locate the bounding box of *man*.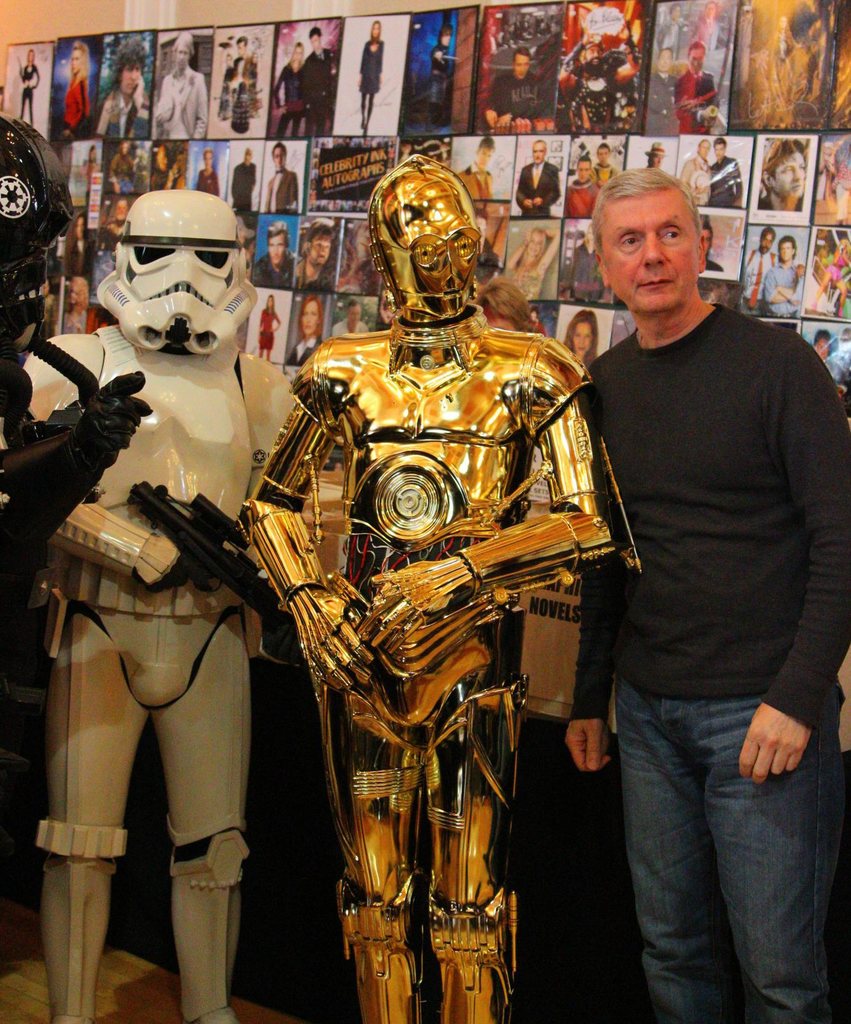
Bounding box: 646, 137, 667, 170.
